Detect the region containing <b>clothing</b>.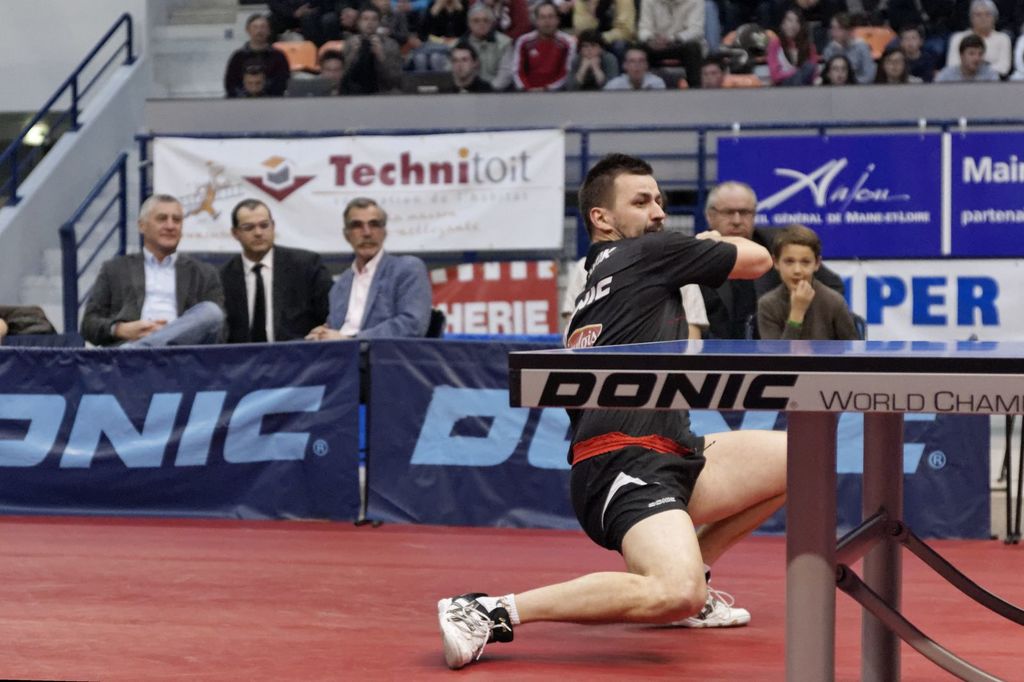
locate(76, 241, 222, 344).
